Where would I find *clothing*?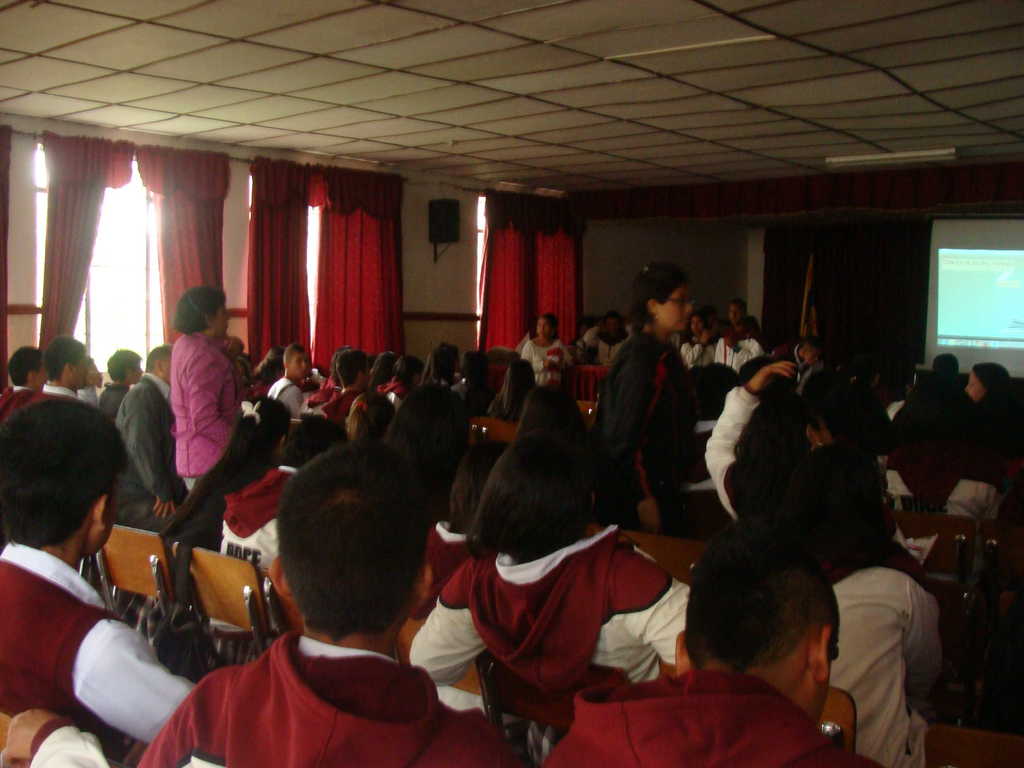
At [408,525,697,761].
